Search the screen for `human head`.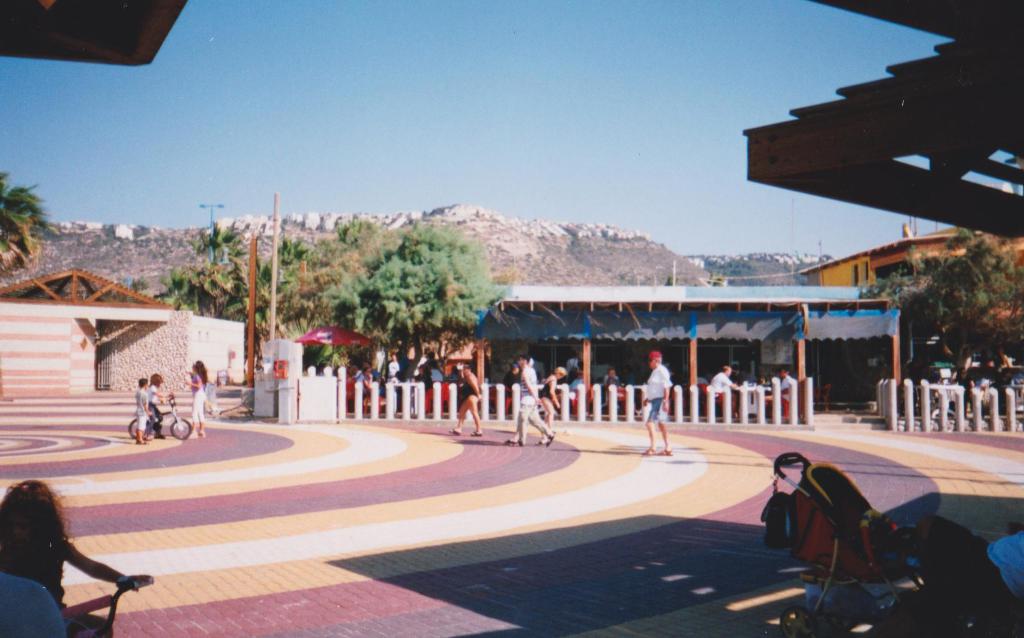
Found at detection(509, 364, 518, 377).
